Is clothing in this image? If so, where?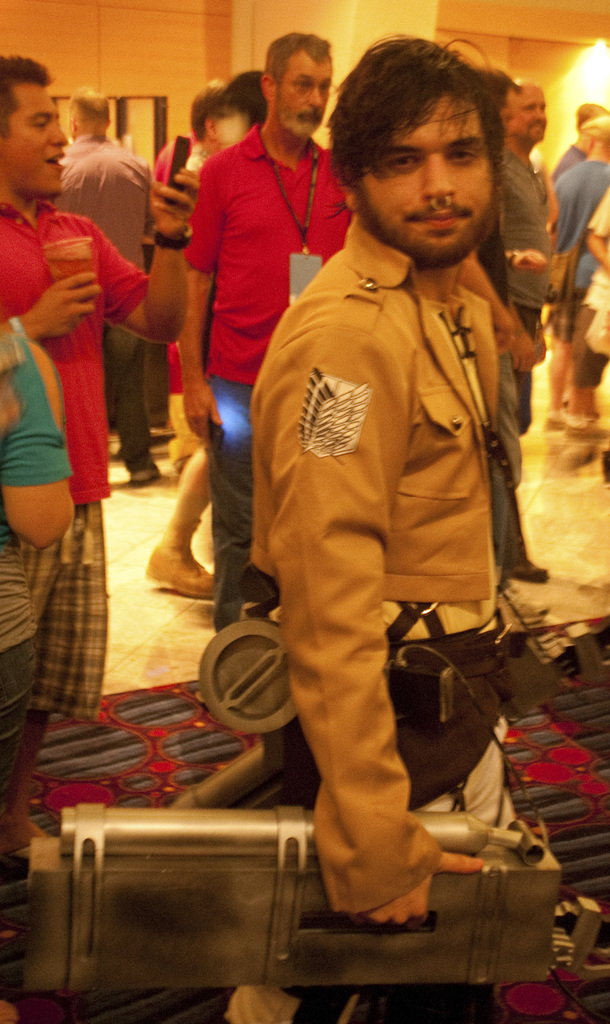
Yes, at (184,134,375,610).
